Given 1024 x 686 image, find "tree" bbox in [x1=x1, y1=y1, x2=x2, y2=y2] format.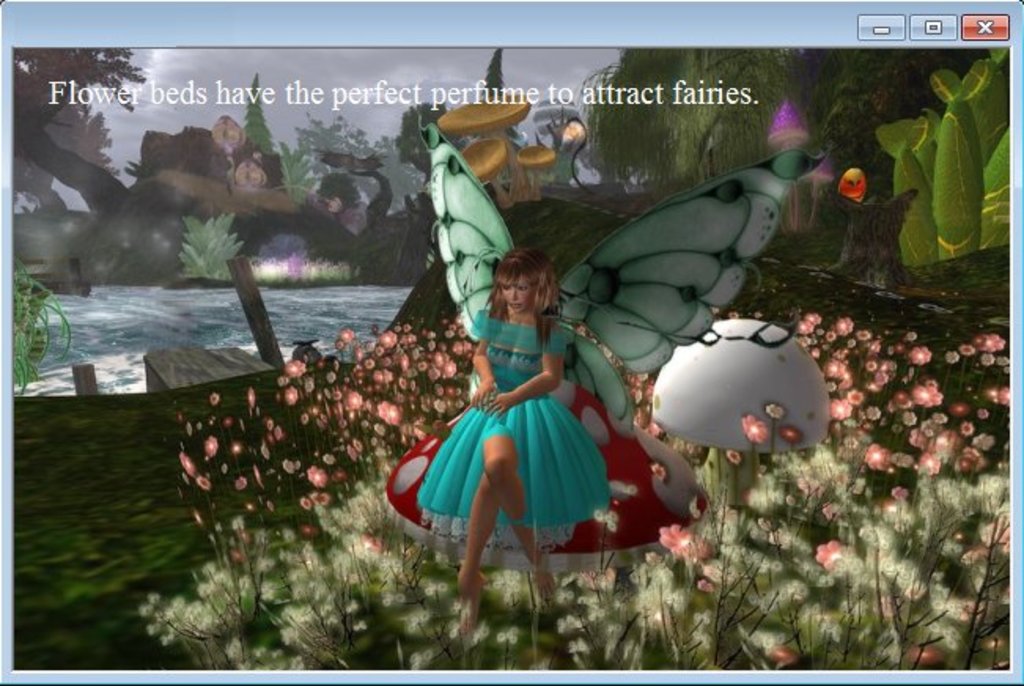
[x1=577, y1=44, x2=786, y2=197].
